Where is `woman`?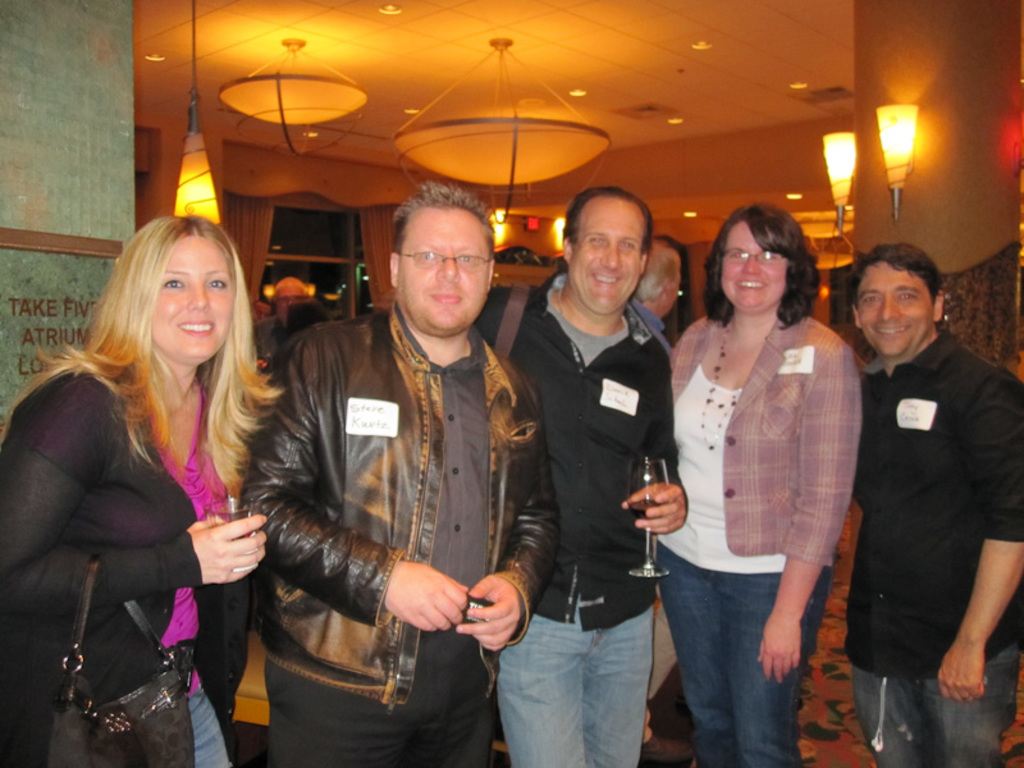
<bbox>646, 205, 868, 744</bbox>.
